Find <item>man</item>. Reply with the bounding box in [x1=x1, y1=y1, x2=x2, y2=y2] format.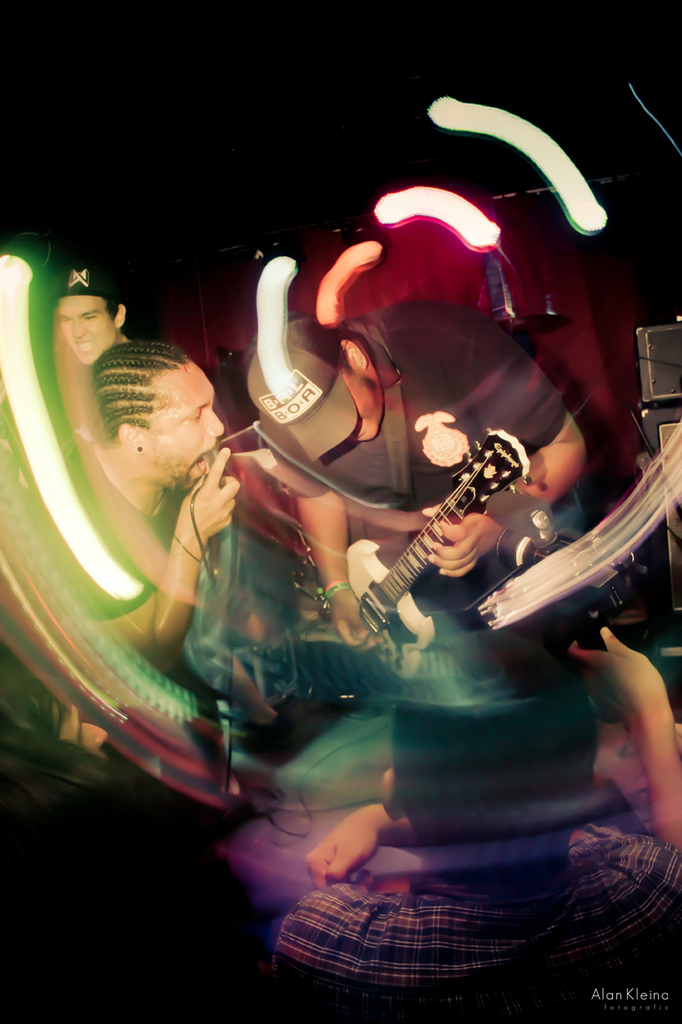
[x1=190, y1=296, x2=681, y2=773].
